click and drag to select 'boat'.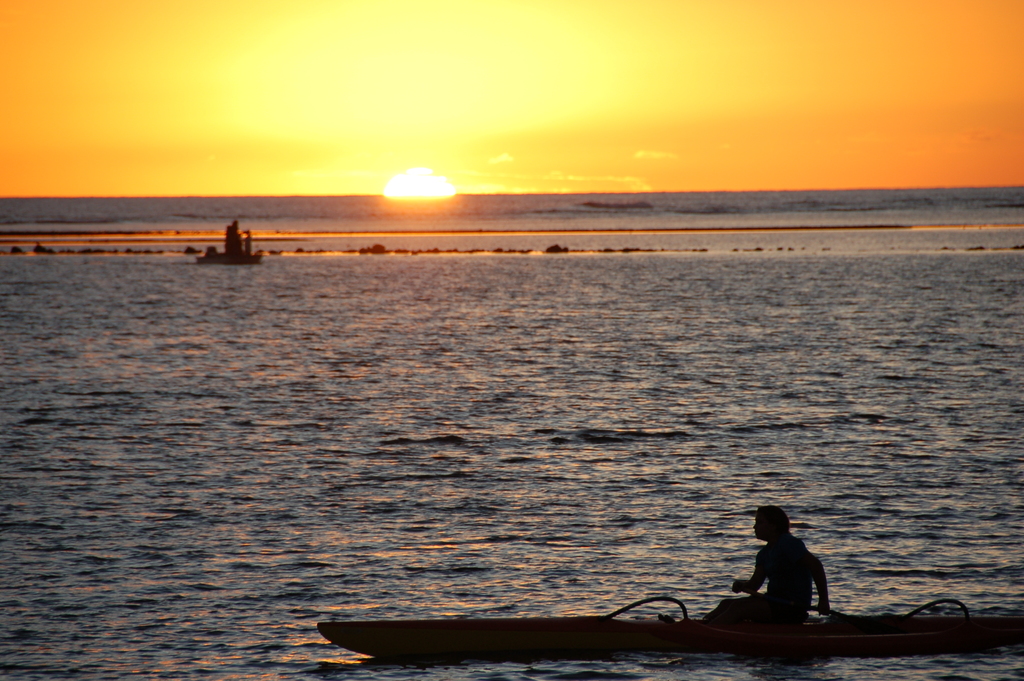
Selection: 316, 591, 1023, 673.
